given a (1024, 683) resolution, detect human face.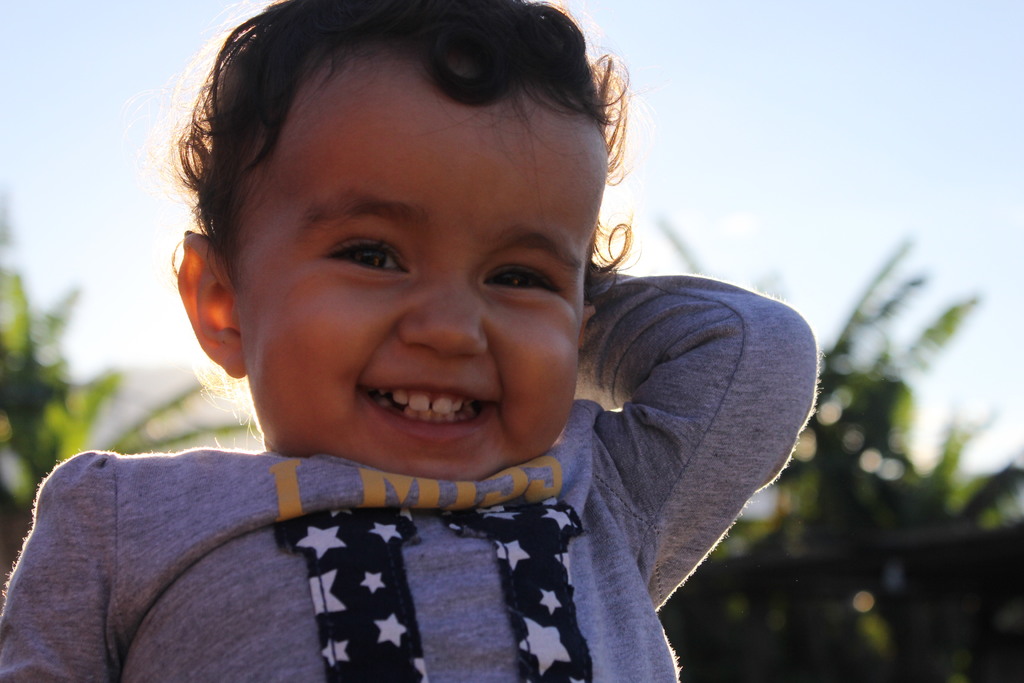
[236,47,609,472].
